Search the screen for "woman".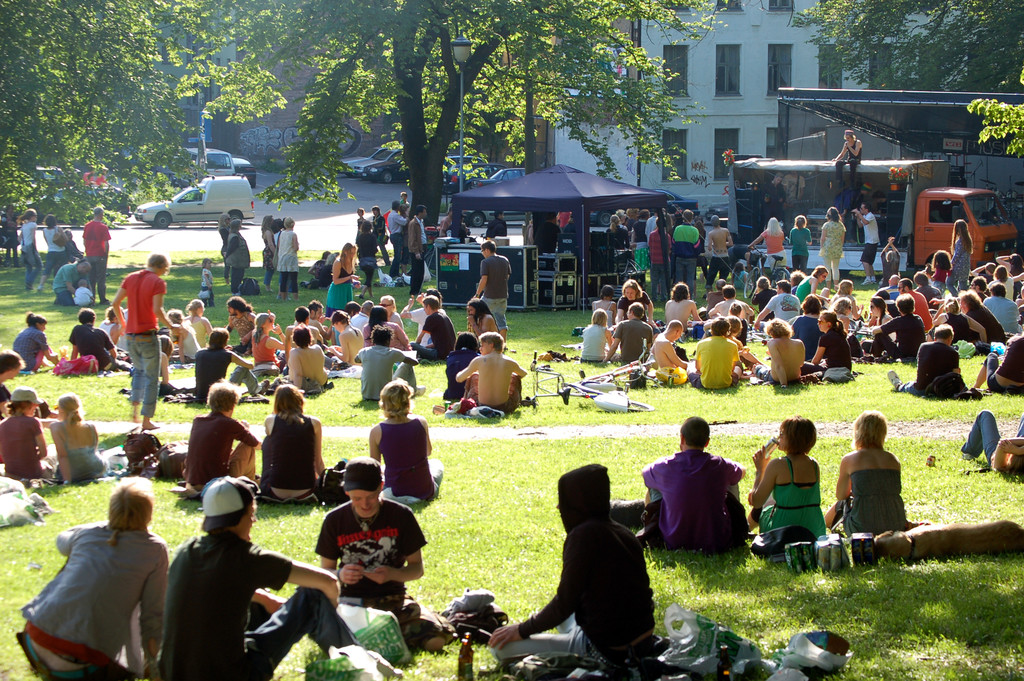
Found at left=44, top=391, right=109, bottom=488.
